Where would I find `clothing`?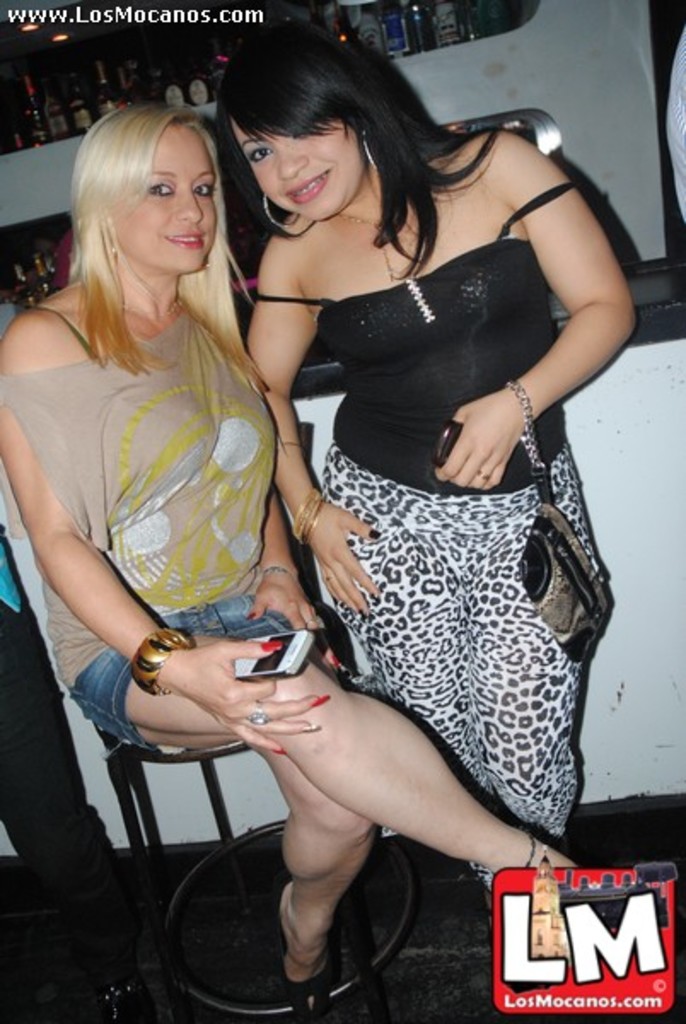
At select_region(271, 154, 608, 847).
